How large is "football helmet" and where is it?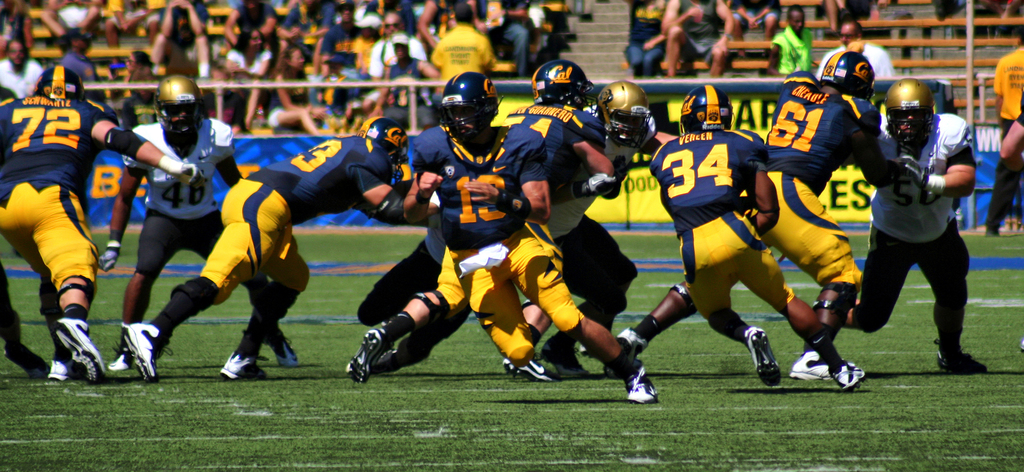
Bounding box: 879, 77, 927, 143.
